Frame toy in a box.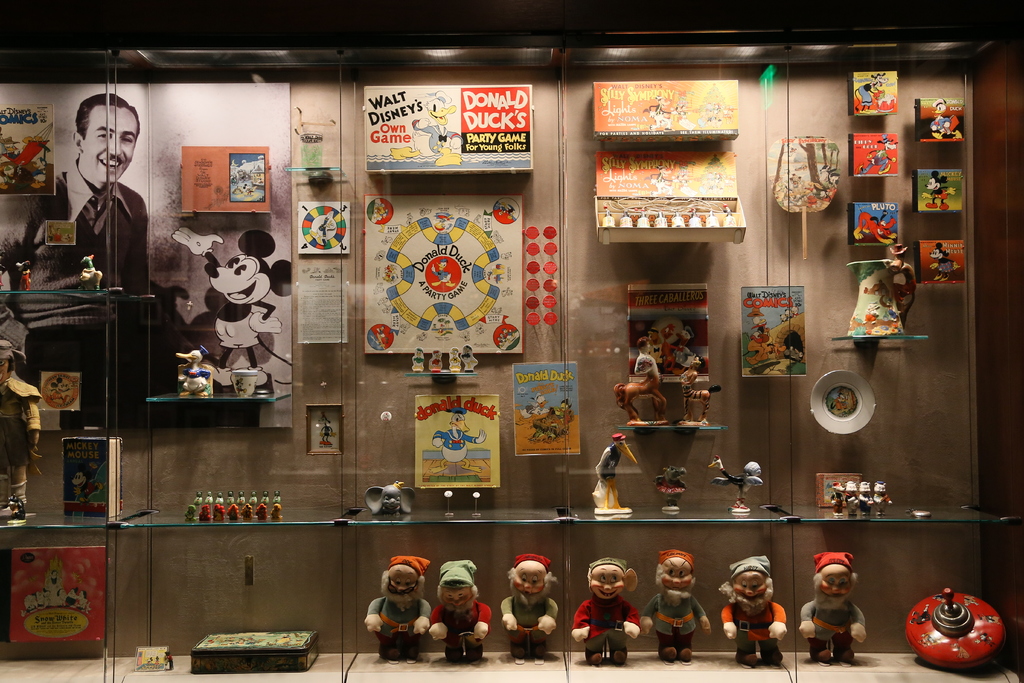
[left=246, top=493, right=257, bottom=522].
